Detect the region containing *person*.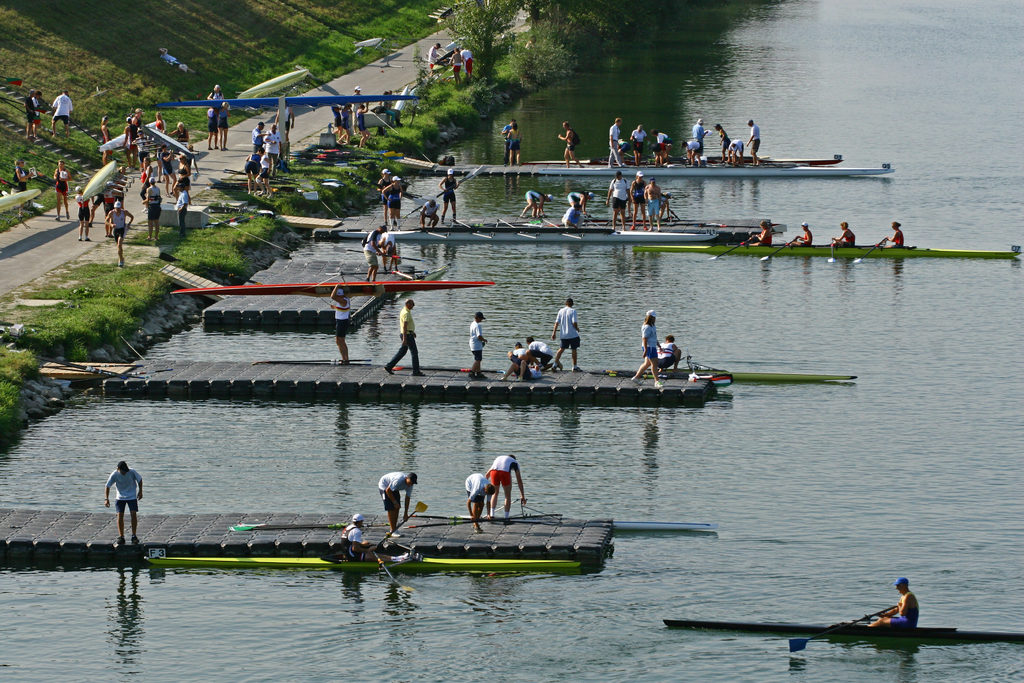
bbox(681, 135, 707, 171).
